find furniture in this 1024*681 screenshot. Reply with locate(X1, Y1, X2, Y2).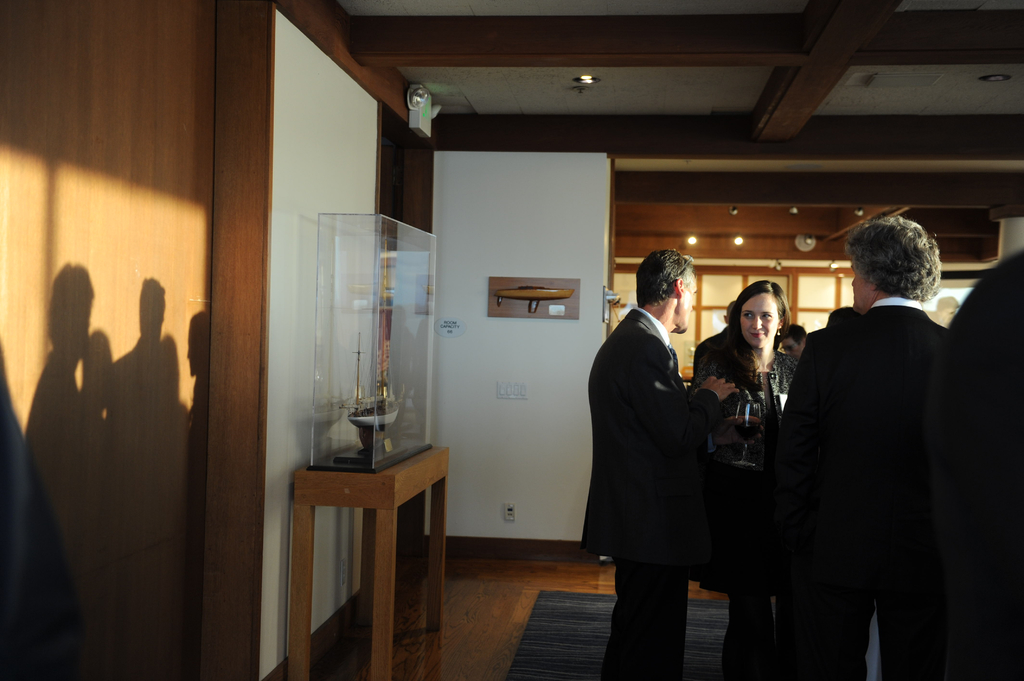
locate(290, 441, 452, 680).
